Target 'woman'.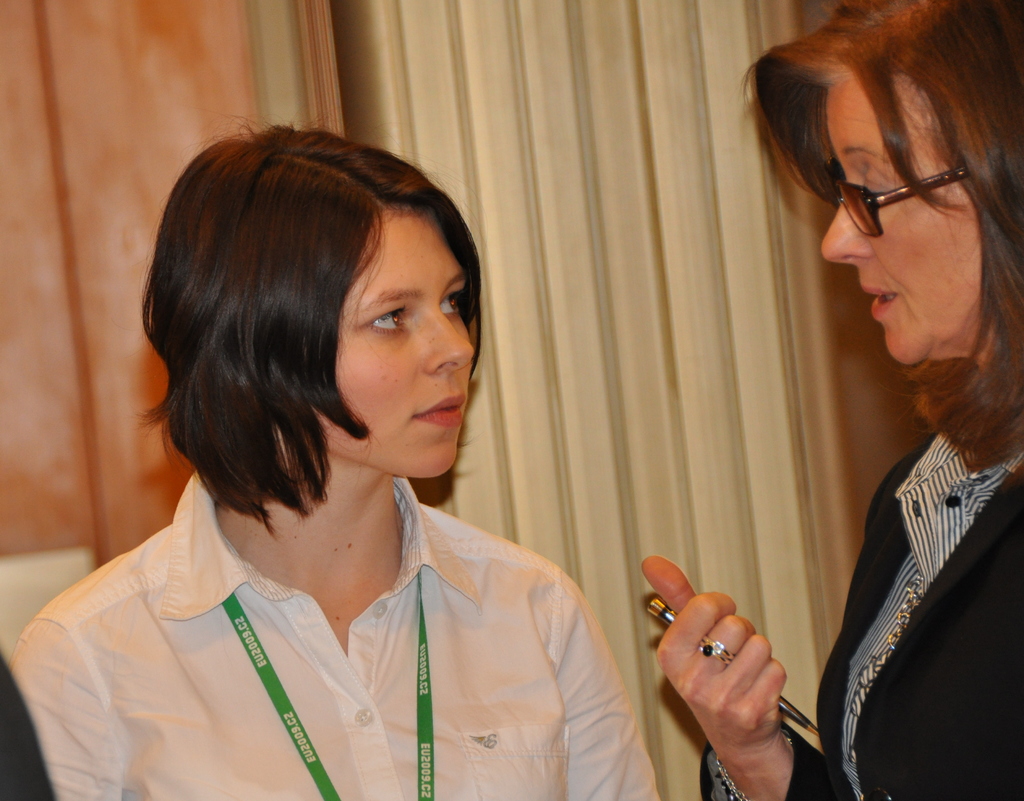
Target region: box=[645, 0, 1023, 800].
